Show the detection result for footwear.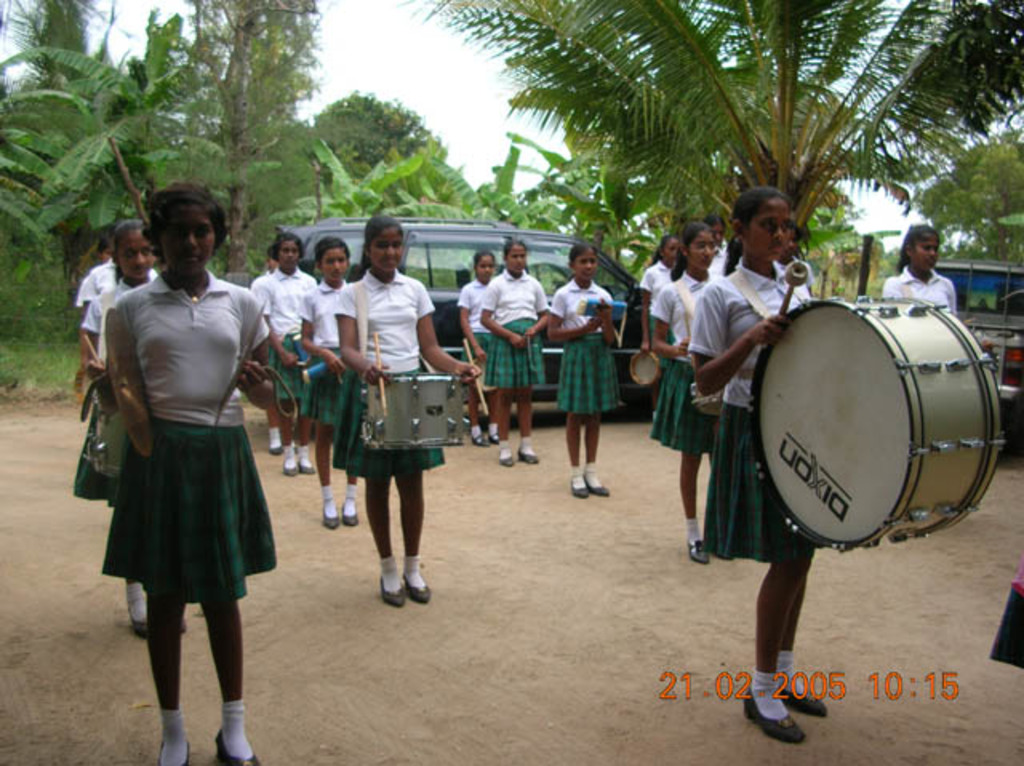
locate(128, 614, 149, 638).
